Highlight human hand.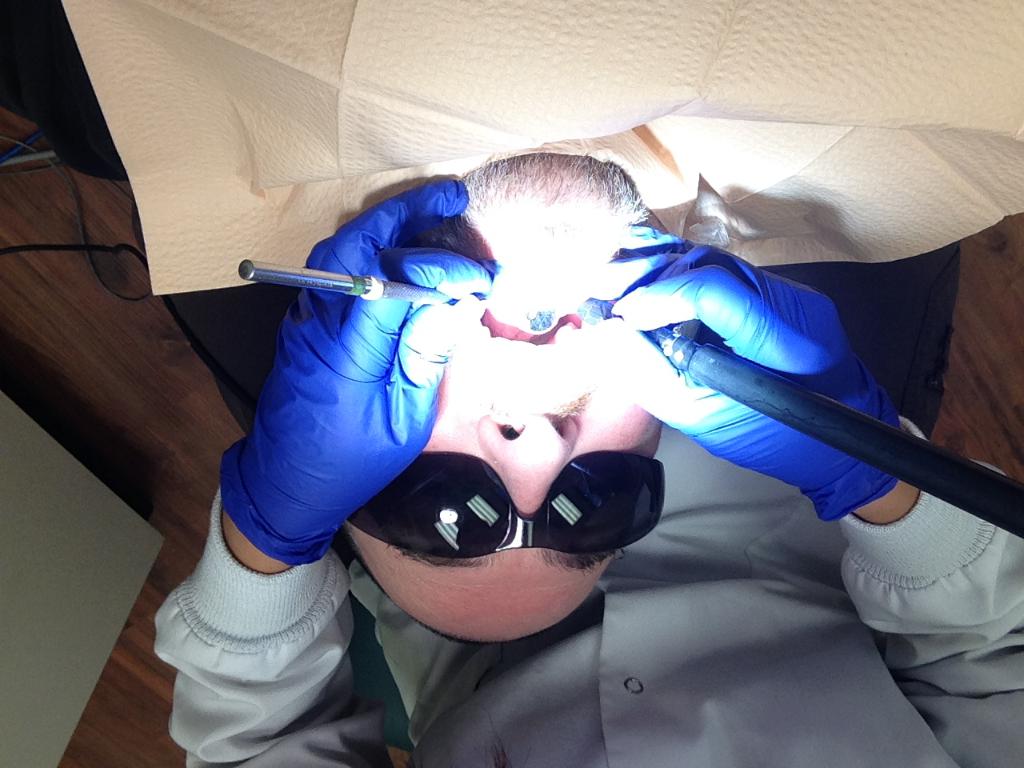
Highlighted region: x1=604, y1=273, x2=958, y2=571.
